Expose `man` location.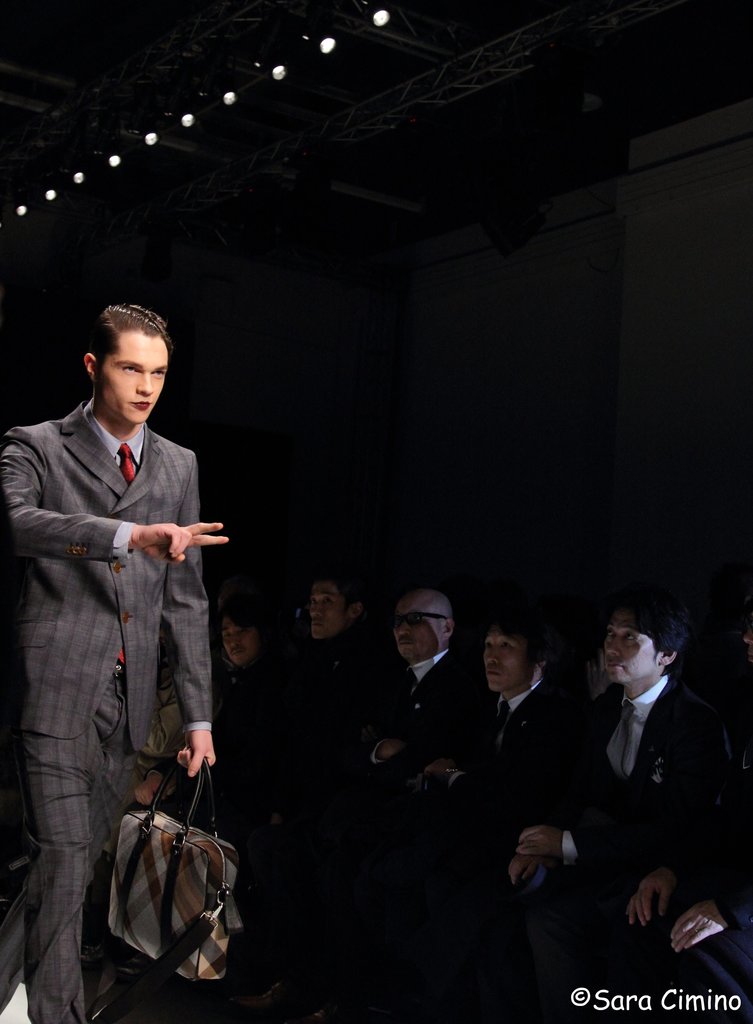
Exposed at x1=423 y1=605 x2=572 y2=1023.
